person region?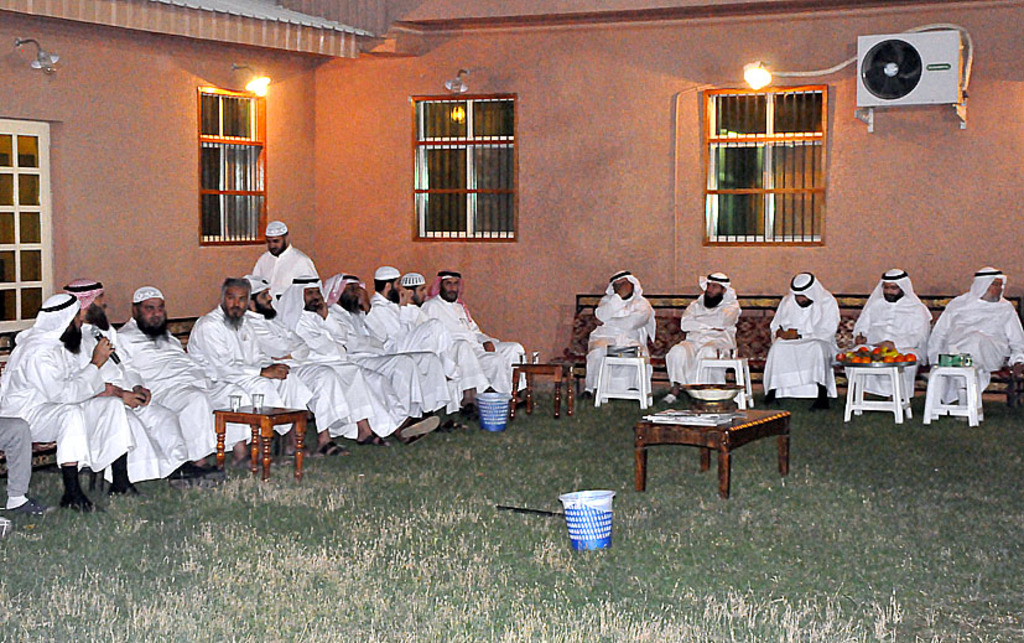
x1=659, y1=273, x2=745, y2=405
